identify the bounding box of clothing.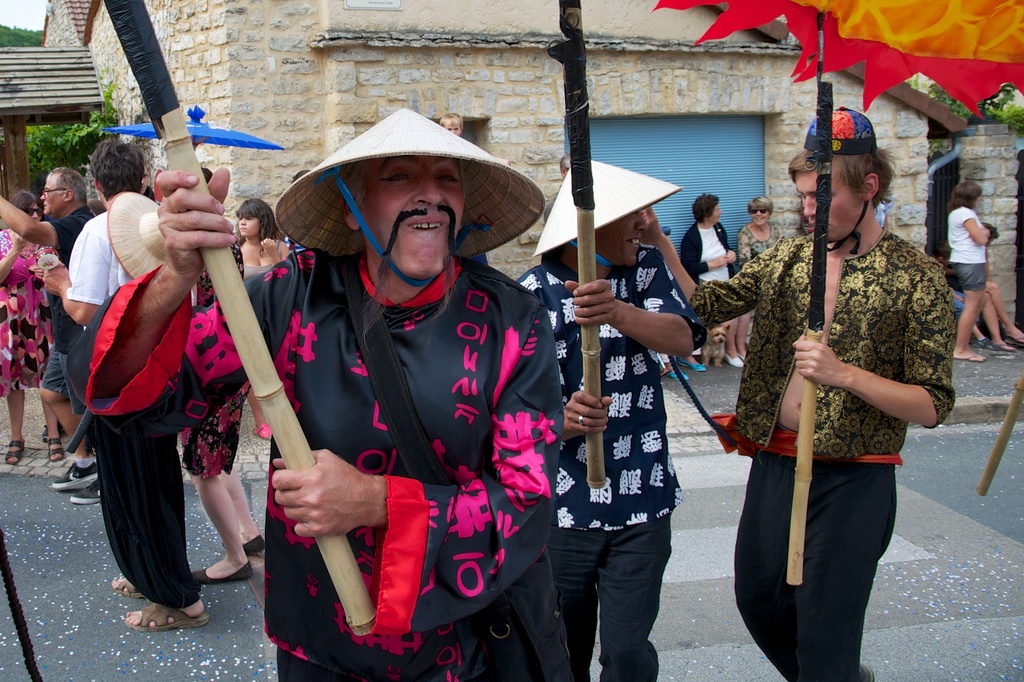
select_region(938, 201, 993, 301).
